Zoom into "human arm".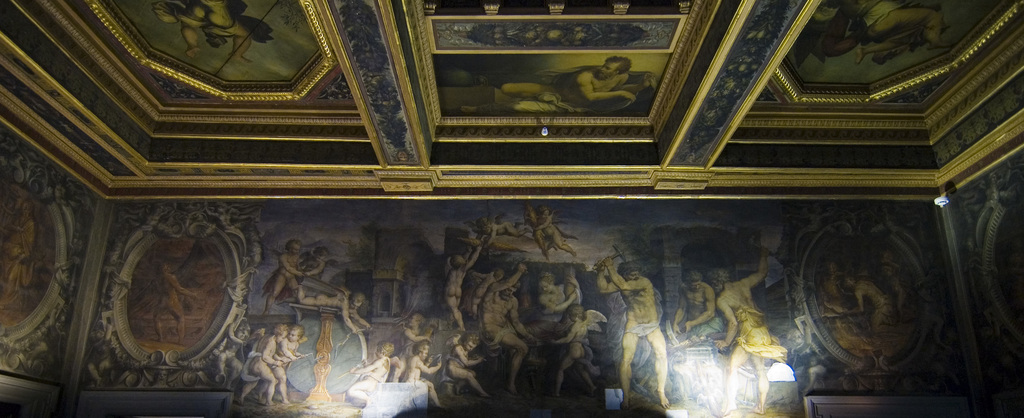
Zoom target: (left=609, top=258, right=655, bottom=292).
